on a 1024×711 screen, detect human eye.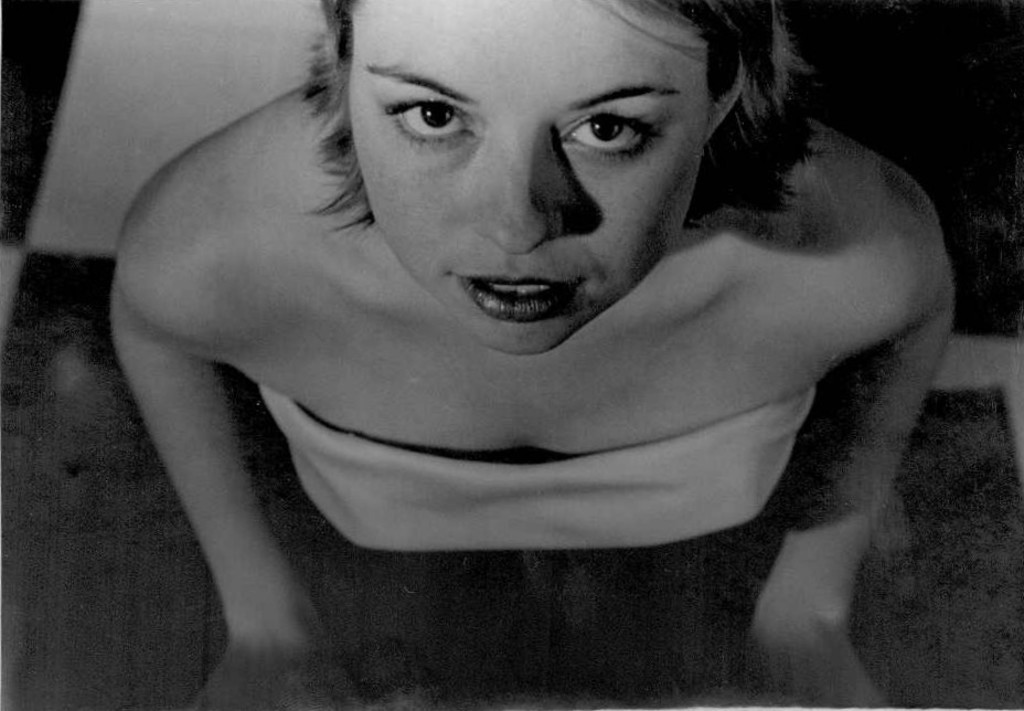
381,65,470,137.
